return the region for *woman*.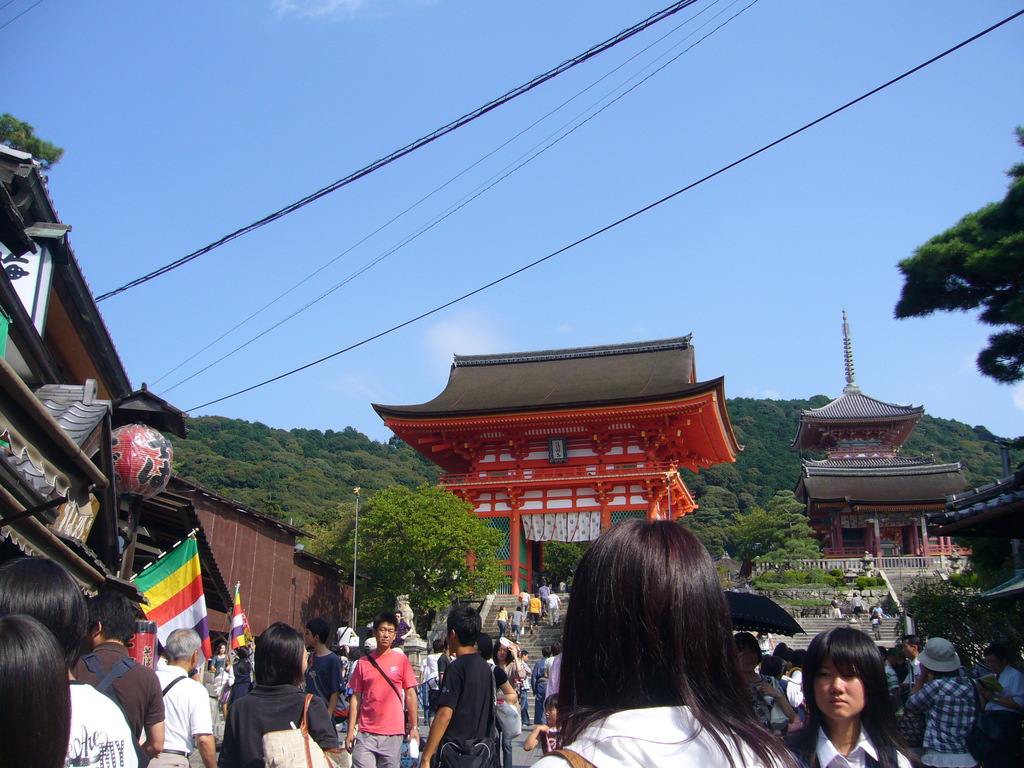
detection(216, 614, 352, 767).
